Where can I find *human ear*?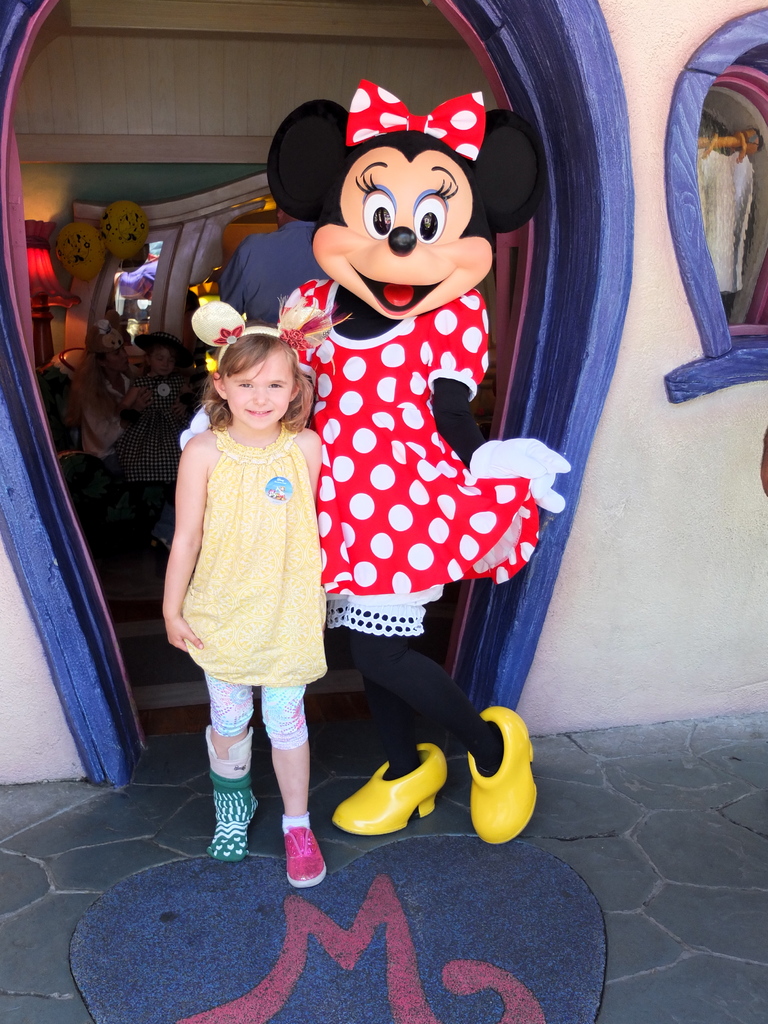
You can find it at [210,368,228,406].
